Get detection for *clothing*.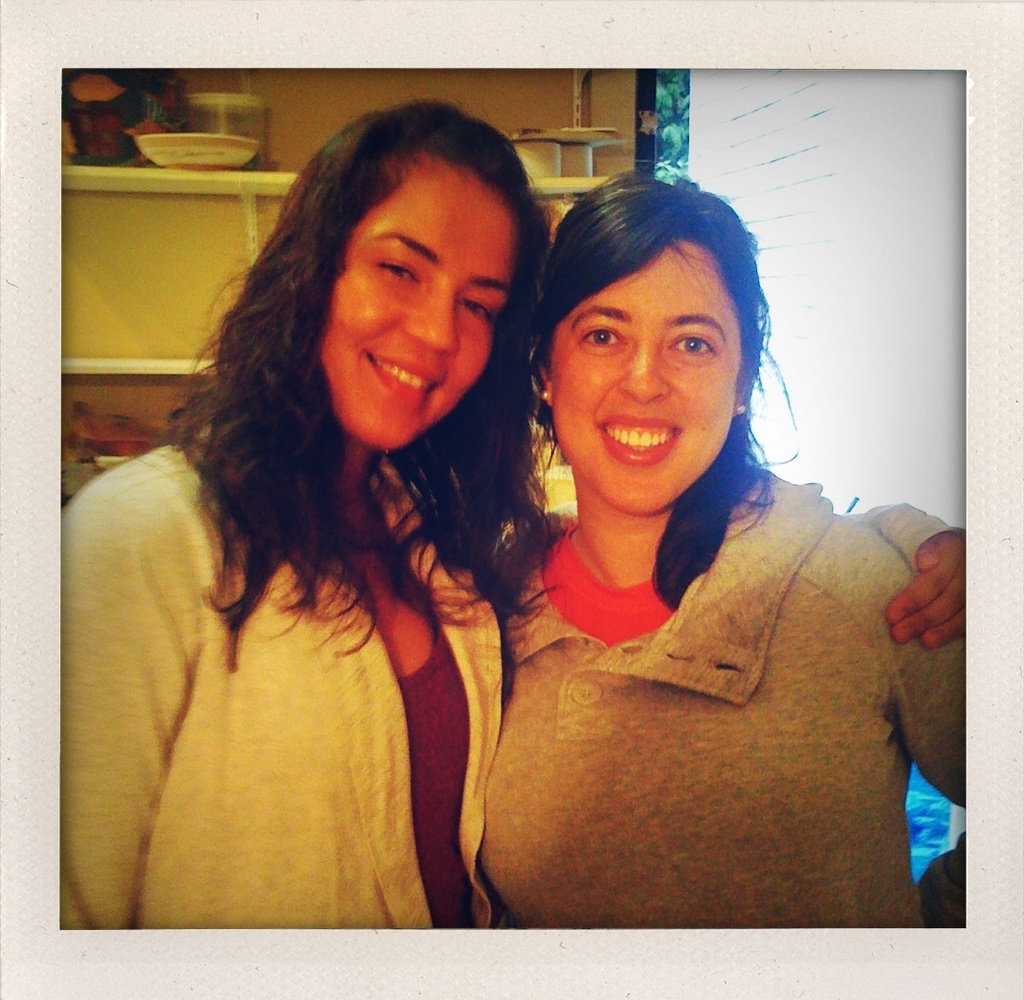
Detection: pyautogui.locateOnScreen(55, 441, 506, 933).
